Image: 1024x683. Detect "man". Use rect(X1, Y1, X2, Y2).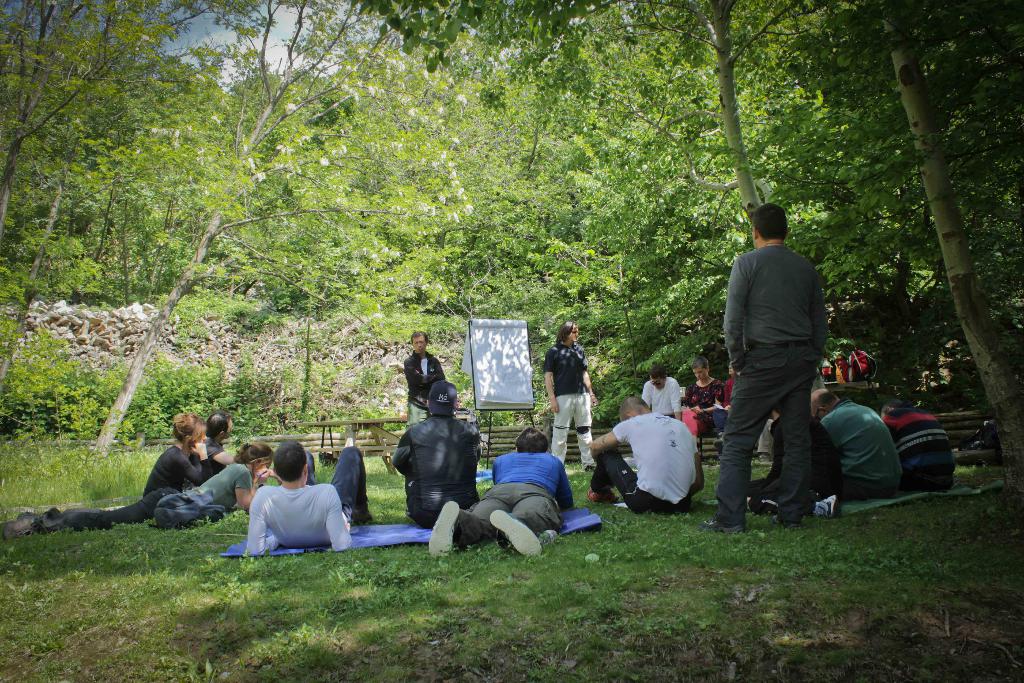
rect(589, 397, 706, 518).
